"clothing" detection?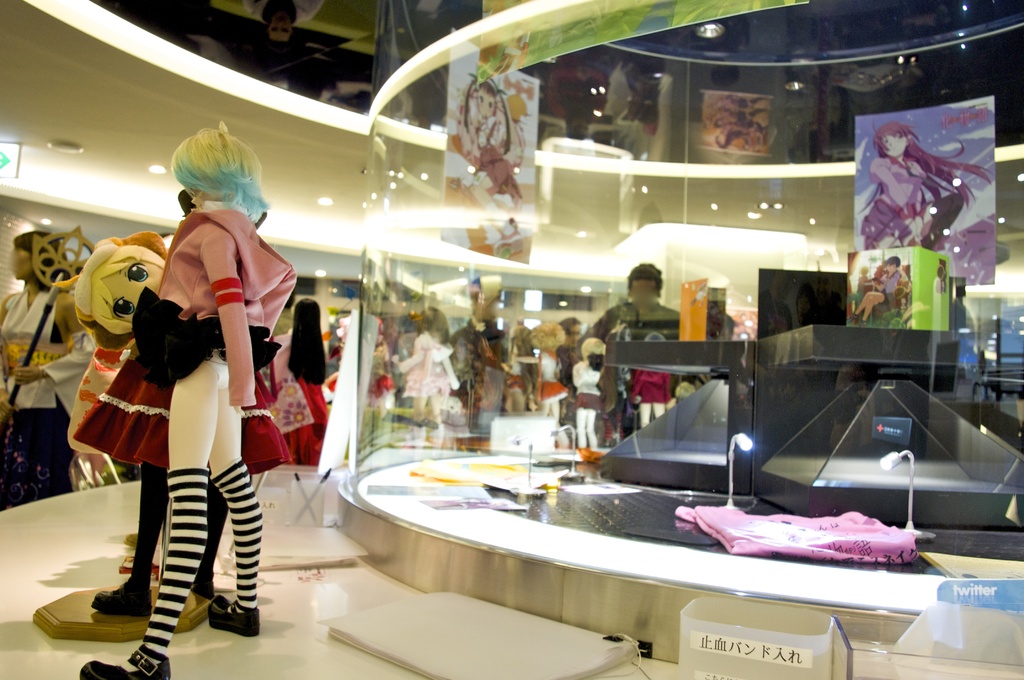
box=[570, 364, 600, 446]
